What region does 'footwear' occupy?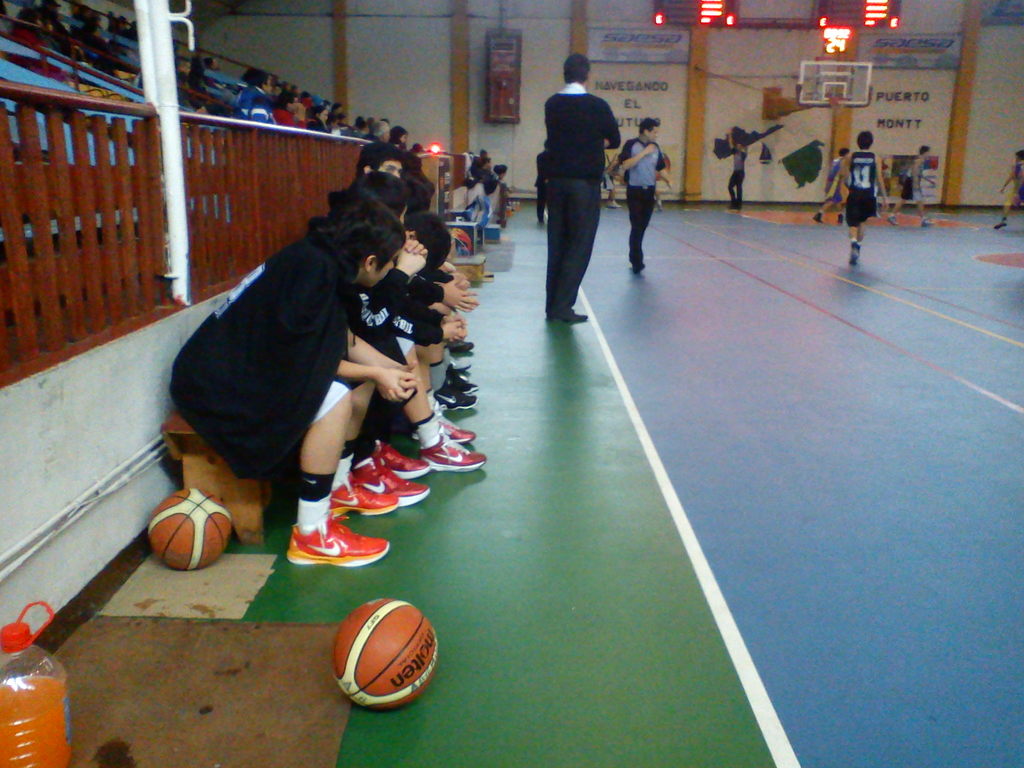
<region>920, 218, 930, 226</region>.
